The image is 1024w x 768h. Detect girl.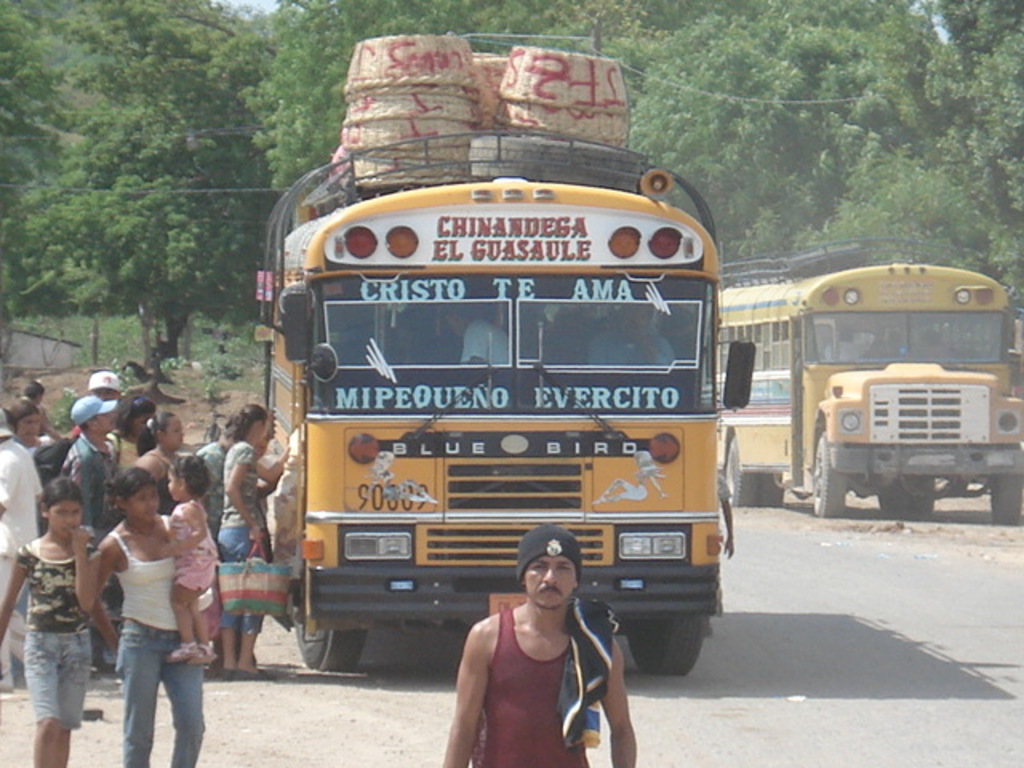
Detection: region(160, 456, 219, 664).
